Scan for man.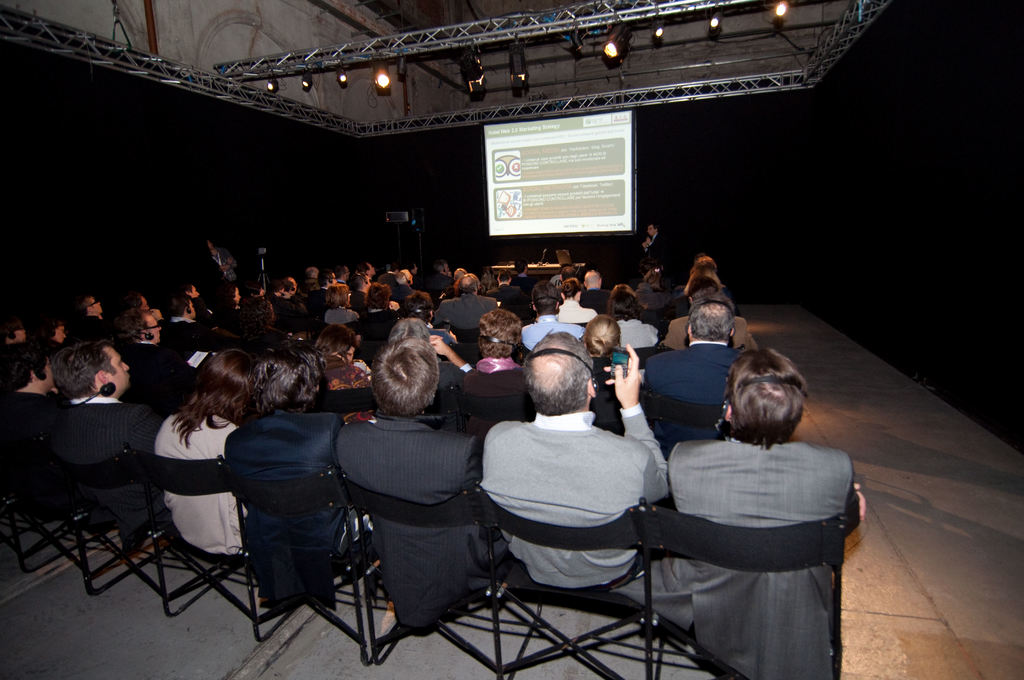
Scan result: locate(270, 278, 307, 317).
